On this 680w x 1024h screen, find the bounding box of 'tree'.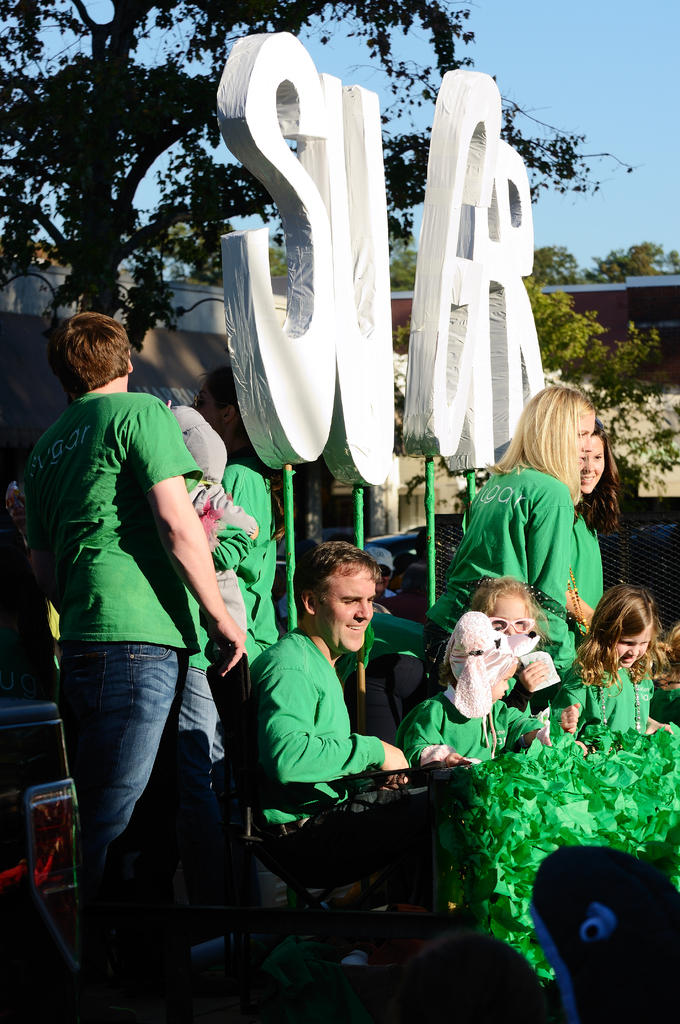
Bounding box: [left=578, top=234, right=668, bottom=278].
